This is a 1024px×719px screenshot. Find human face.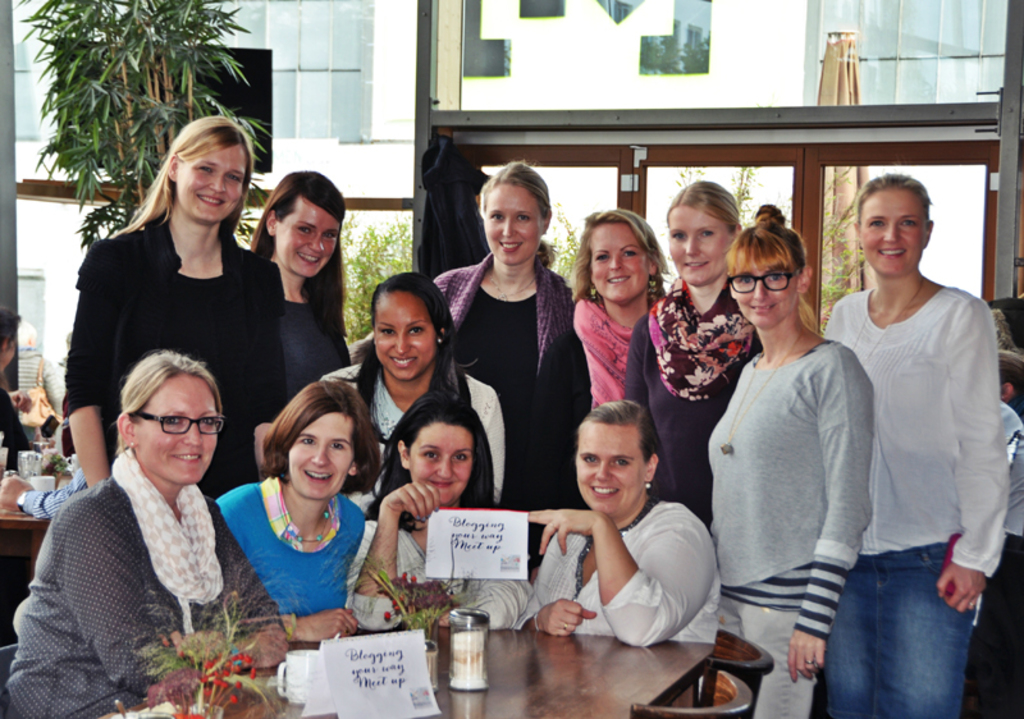
Bounding box: locate(573, 421, 646, 517).
